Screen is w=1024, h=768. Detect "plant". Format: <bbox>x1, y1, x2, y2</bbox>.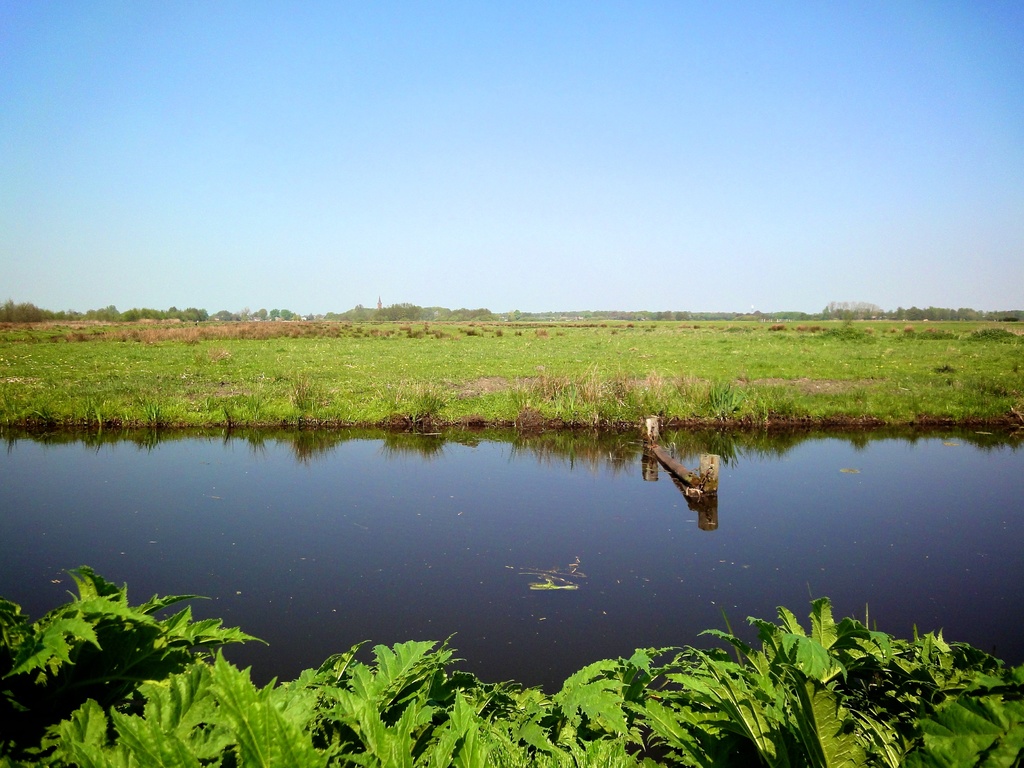
<bbox>547, 373, 587, 431</bbox>.
